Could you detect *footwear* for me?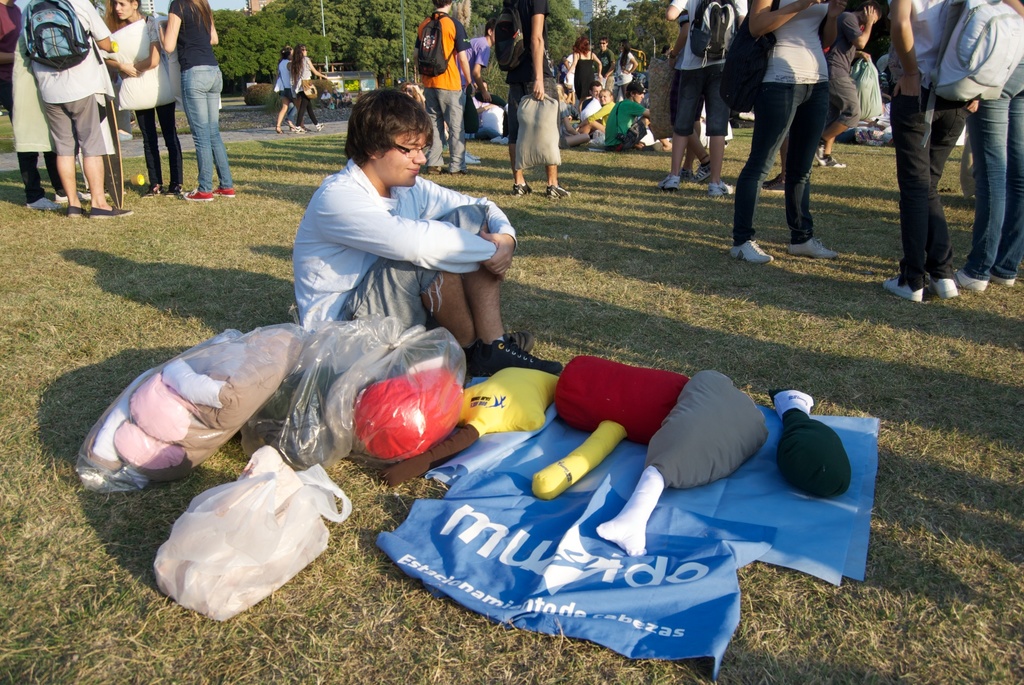
Detection result: select_region(431, 165, 445, 173).
